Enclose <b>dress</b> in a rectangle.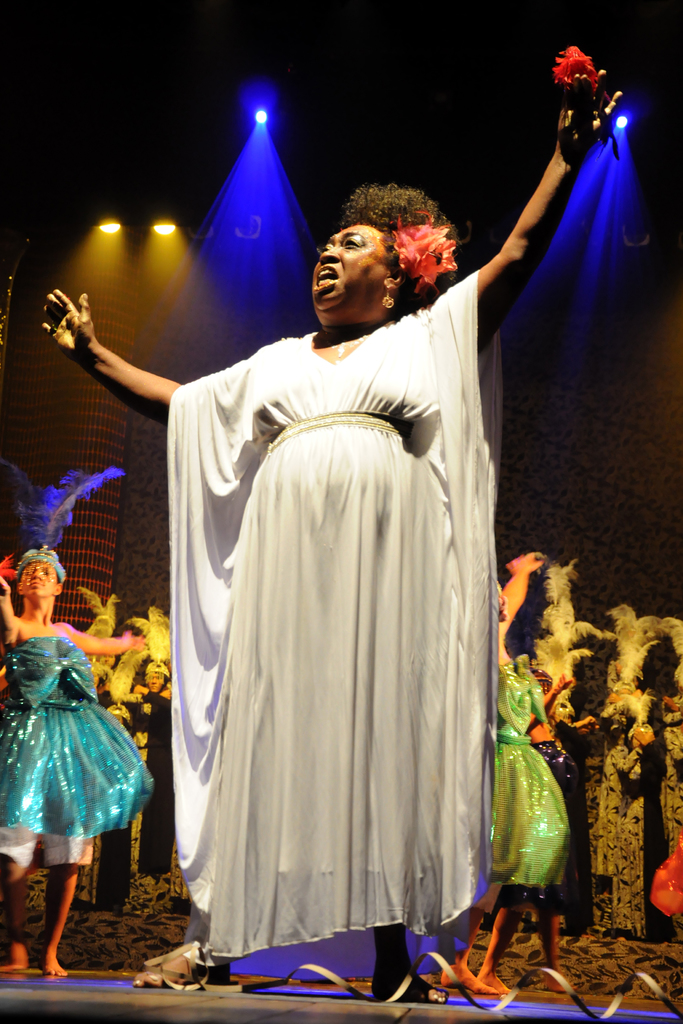
box(4, 655, 142, 852).
